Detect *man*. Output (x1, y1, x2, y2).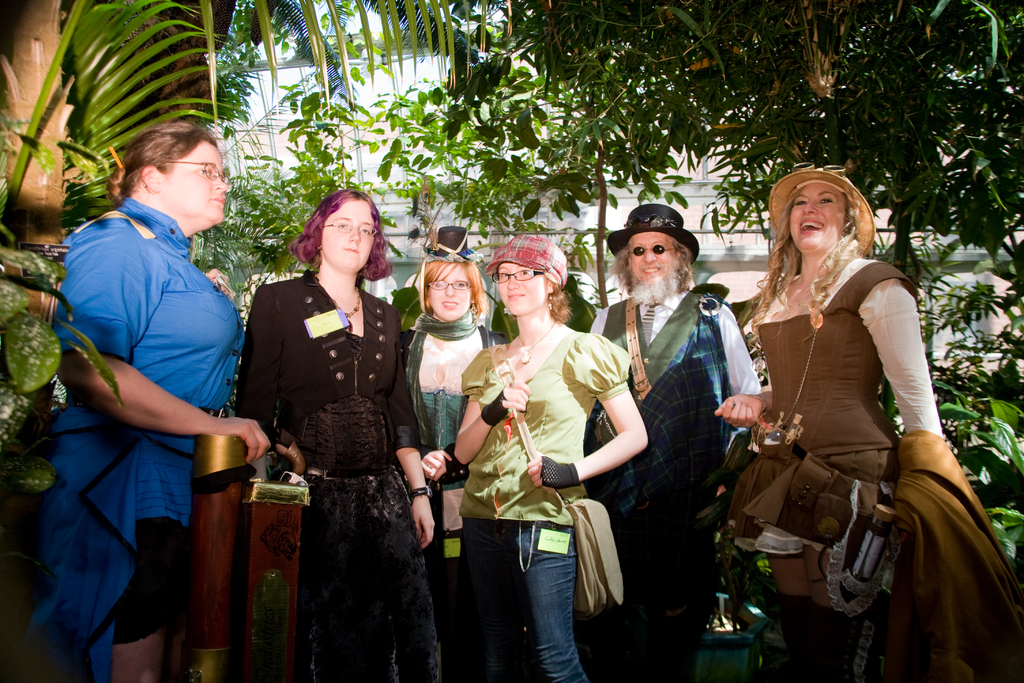
(595, 205, 760, 645).
